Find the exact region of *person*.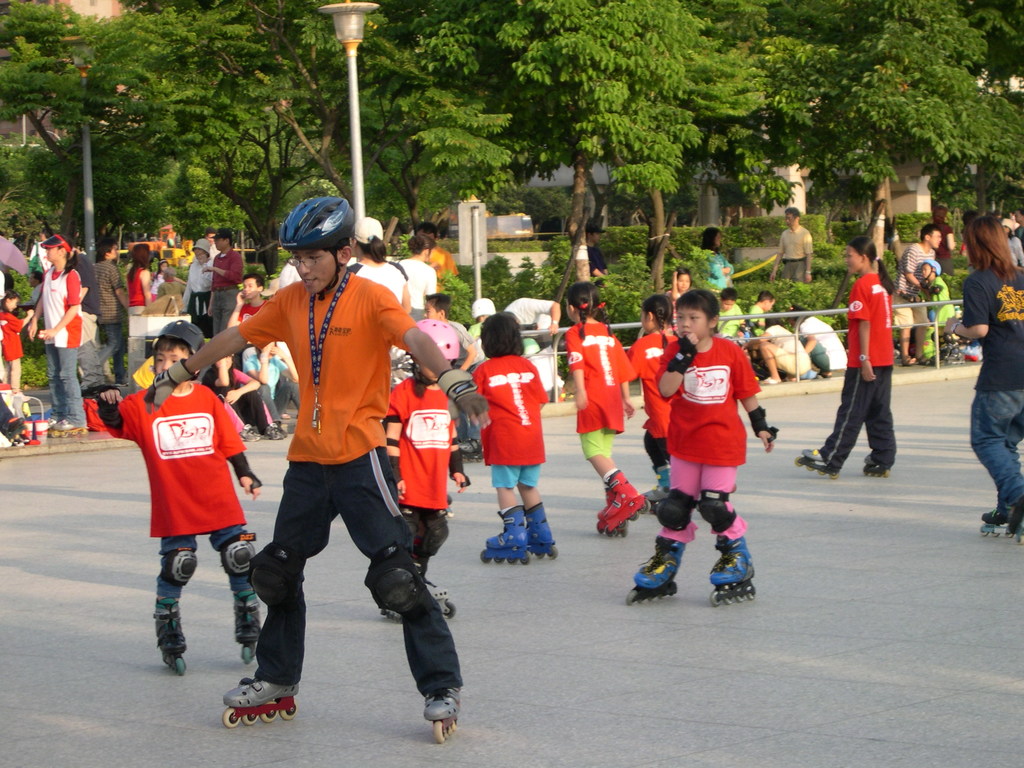
Exact region: bbox=[368, 316, 467, 620].
